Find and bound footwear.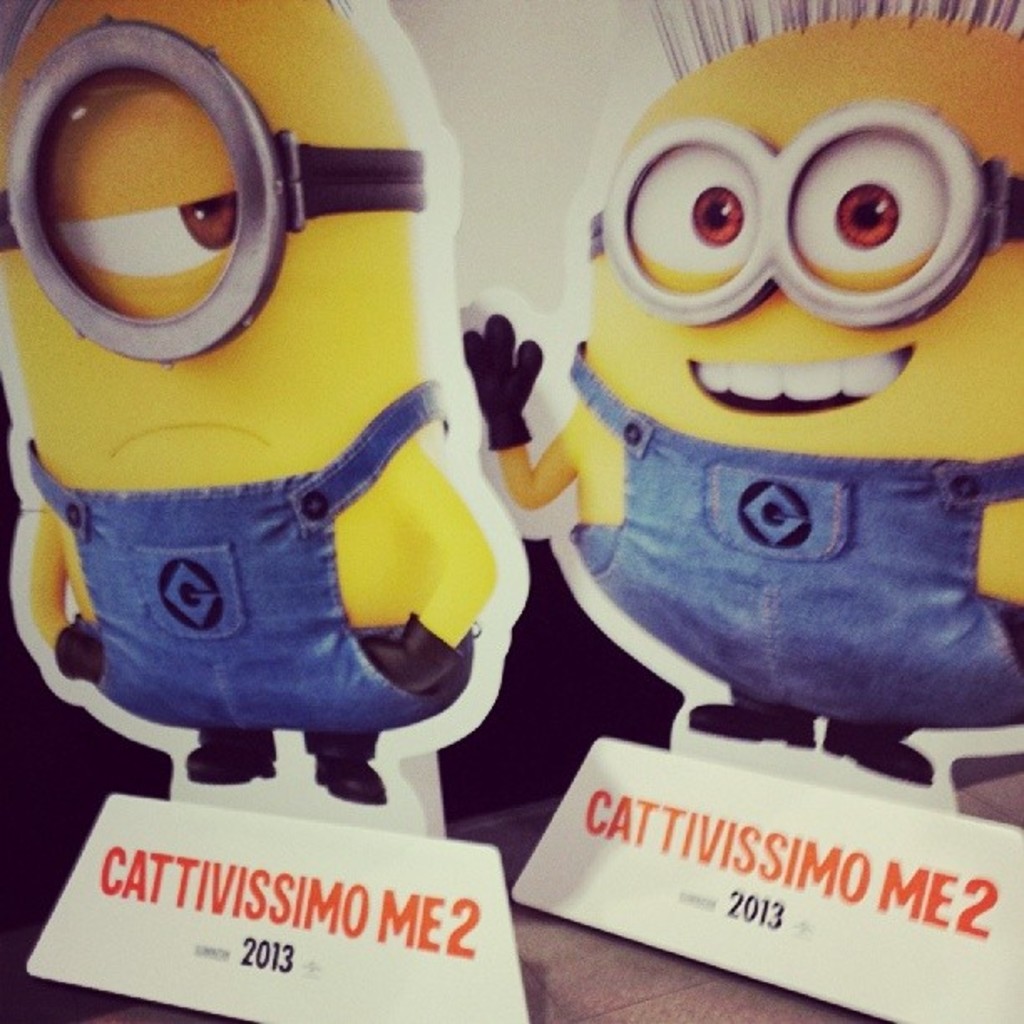
Bound: bbox(689, 701, 815, 748).
